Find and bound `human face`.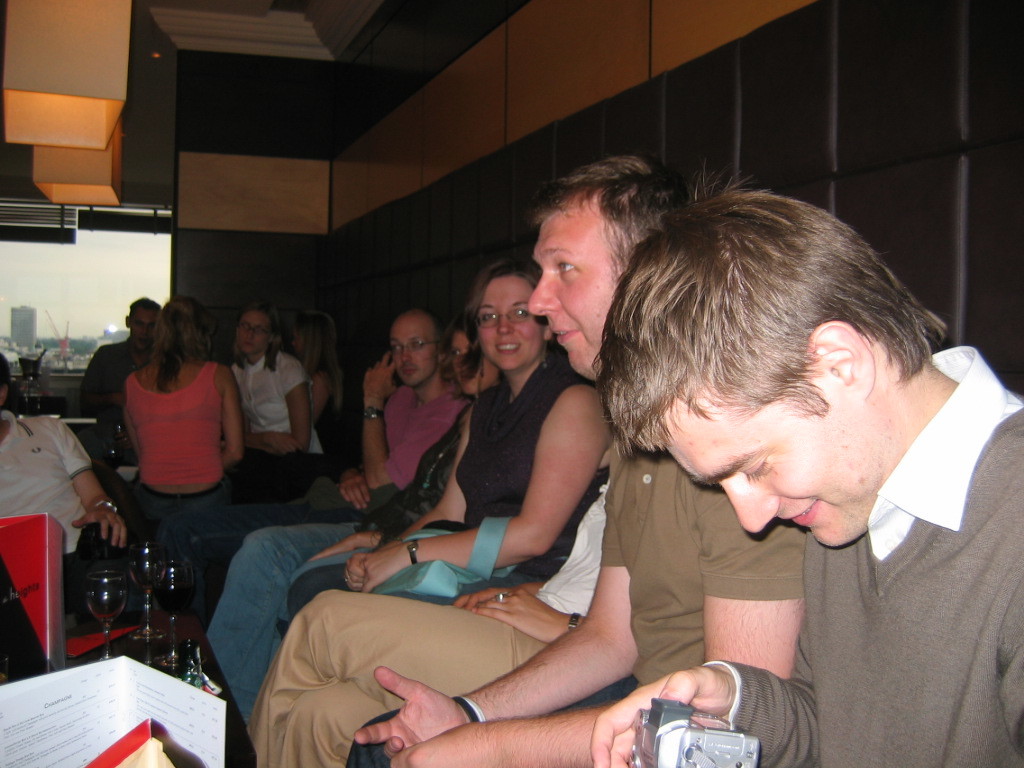
Bound: pyautogui.locateOnScreen(234, 307, 279, 358).
